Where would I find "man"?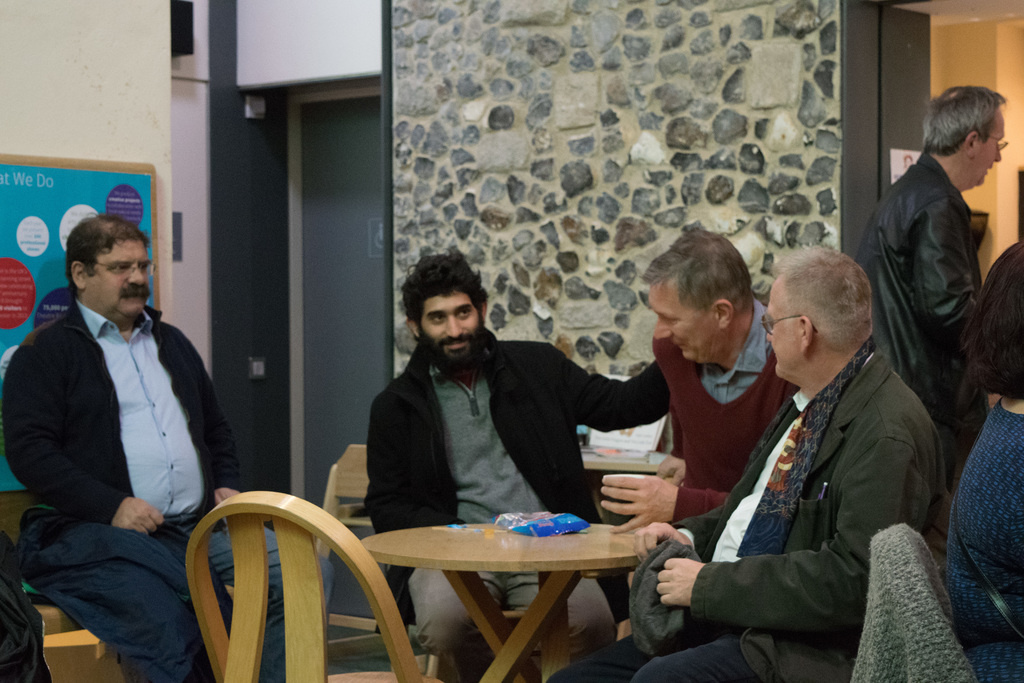
At bbox(545, 243, 946, 682).
